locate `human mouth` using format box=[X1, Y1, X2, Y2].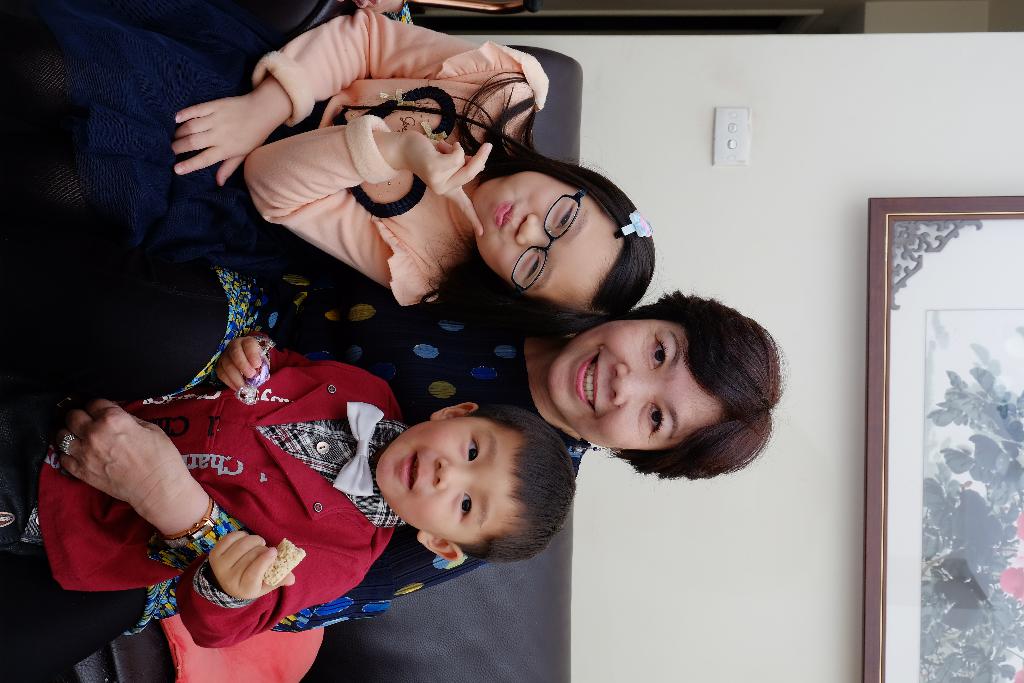
box=[572, 346, 606, 417].
